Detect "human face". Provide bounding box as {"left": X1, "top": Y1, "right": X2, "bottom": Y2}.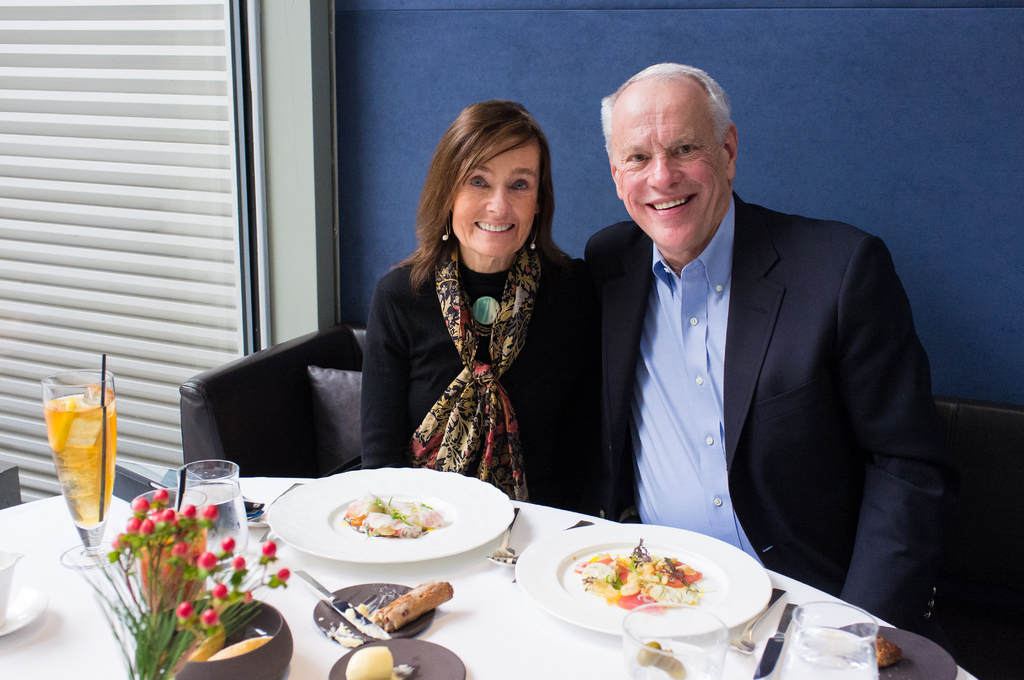
{"left": 445, "top": 136, "right": 538, "bottom": 261}.
